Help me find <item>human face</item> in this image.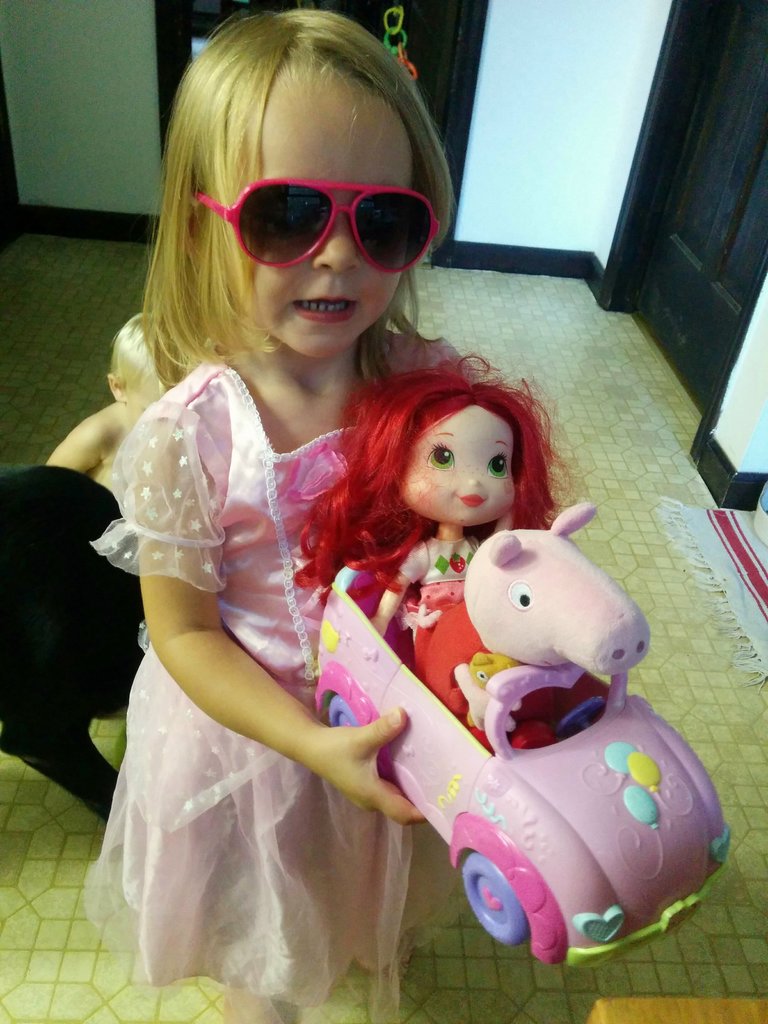
Found it: [408, 410, 520, 526].
